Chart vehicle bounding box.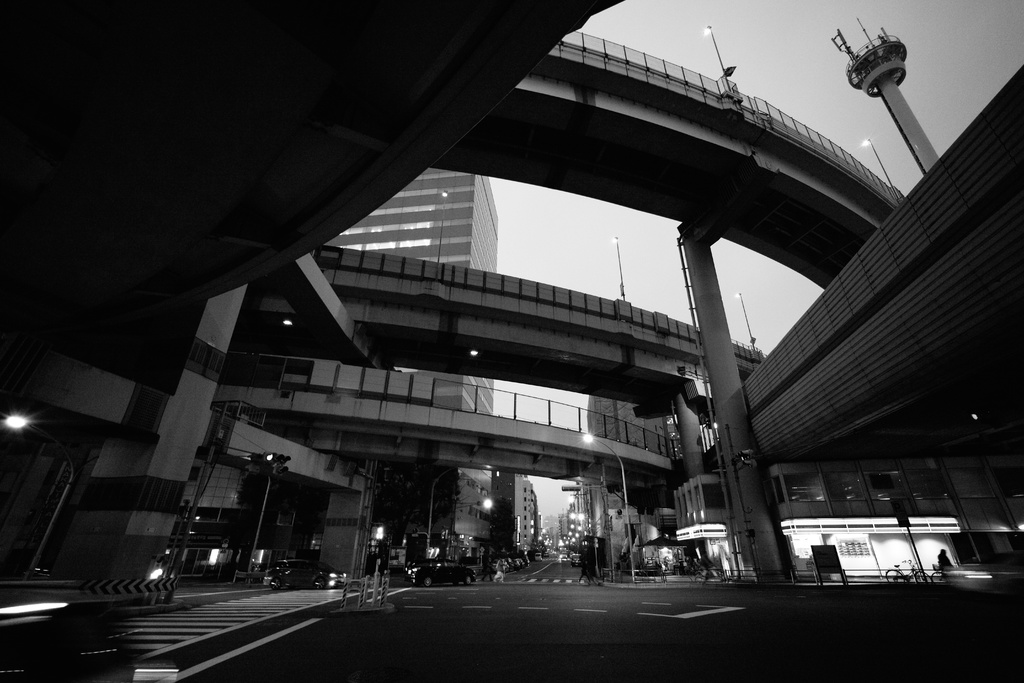
Charted: box=[402, 562, 477, 588].
